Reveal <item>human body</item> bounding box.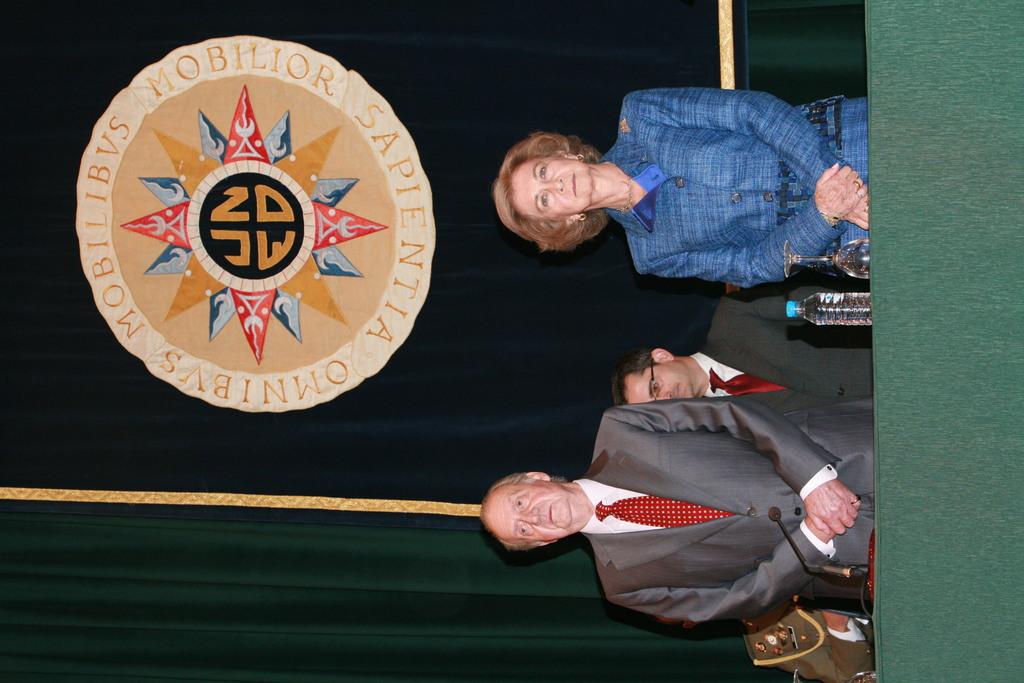
Revealed: select_region(620, 273, 876, 403).
